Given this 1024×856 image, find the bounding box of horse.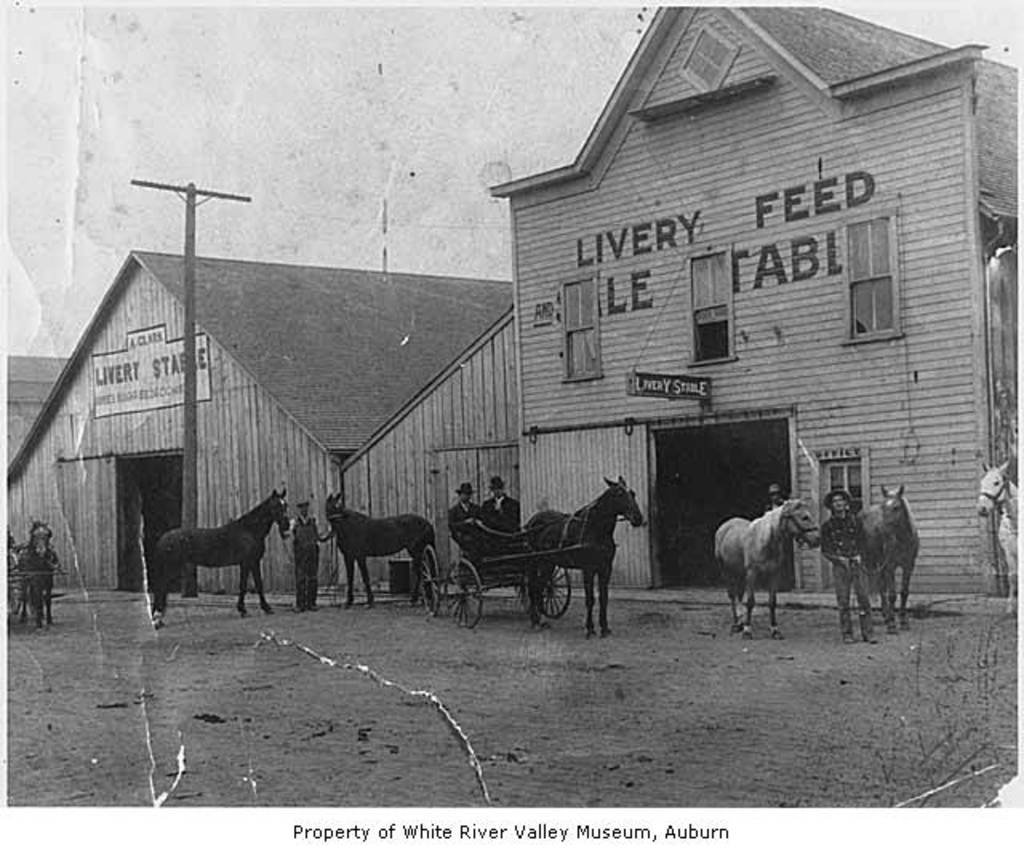
<box>710,494,827,640</box>.
